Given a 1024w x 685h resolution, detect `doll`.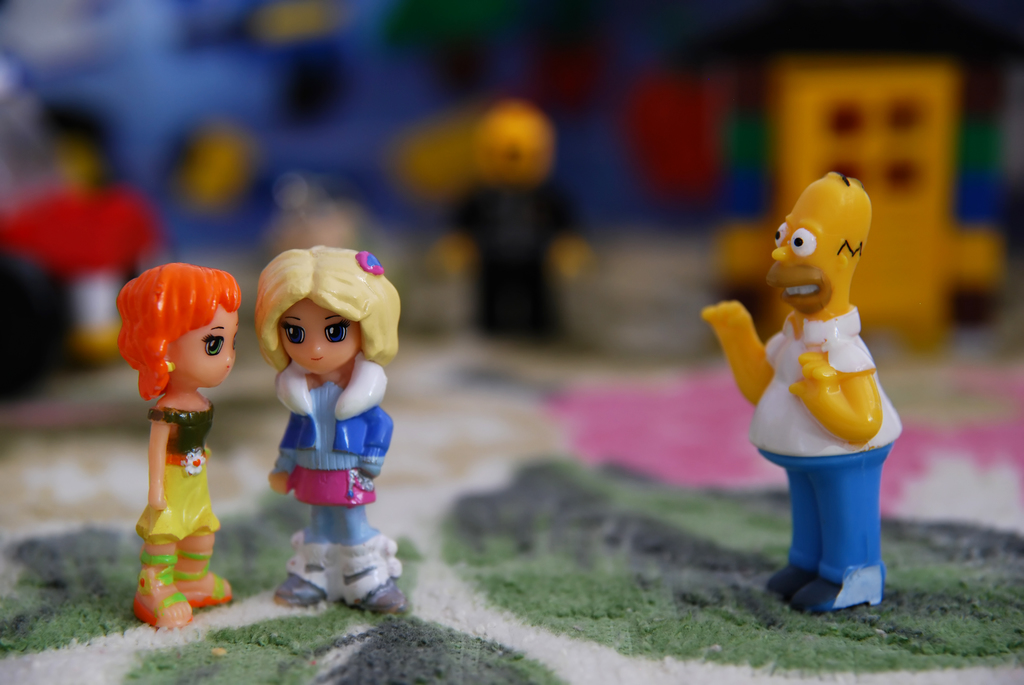
(x1=698, y1=171, x2=897, y2=613).
